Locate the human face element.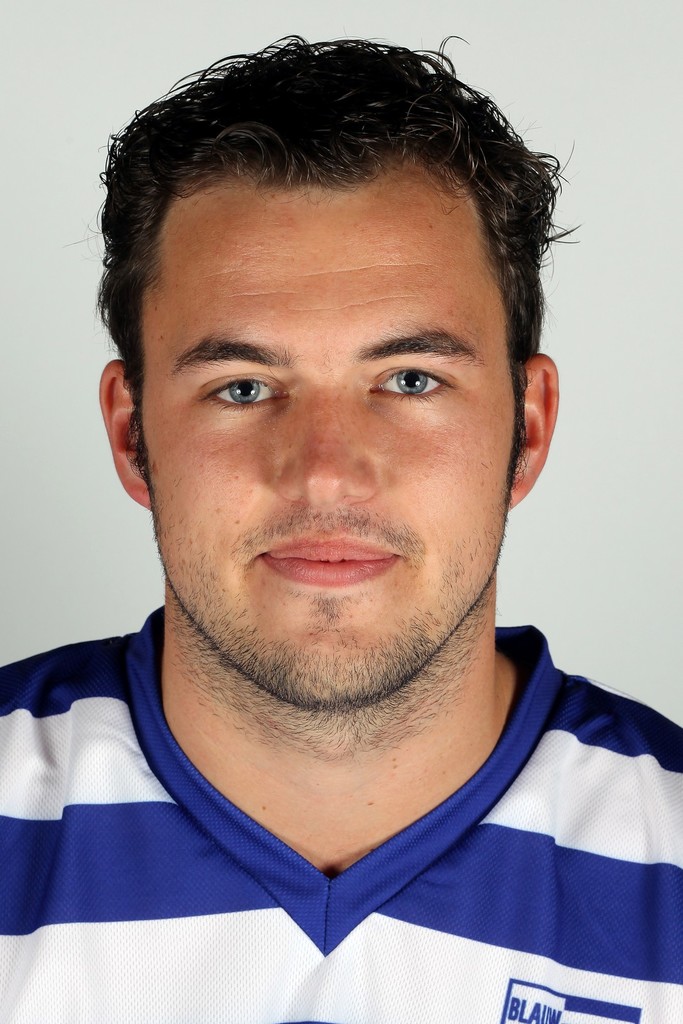
Element bbox: 143/187/522/696.
